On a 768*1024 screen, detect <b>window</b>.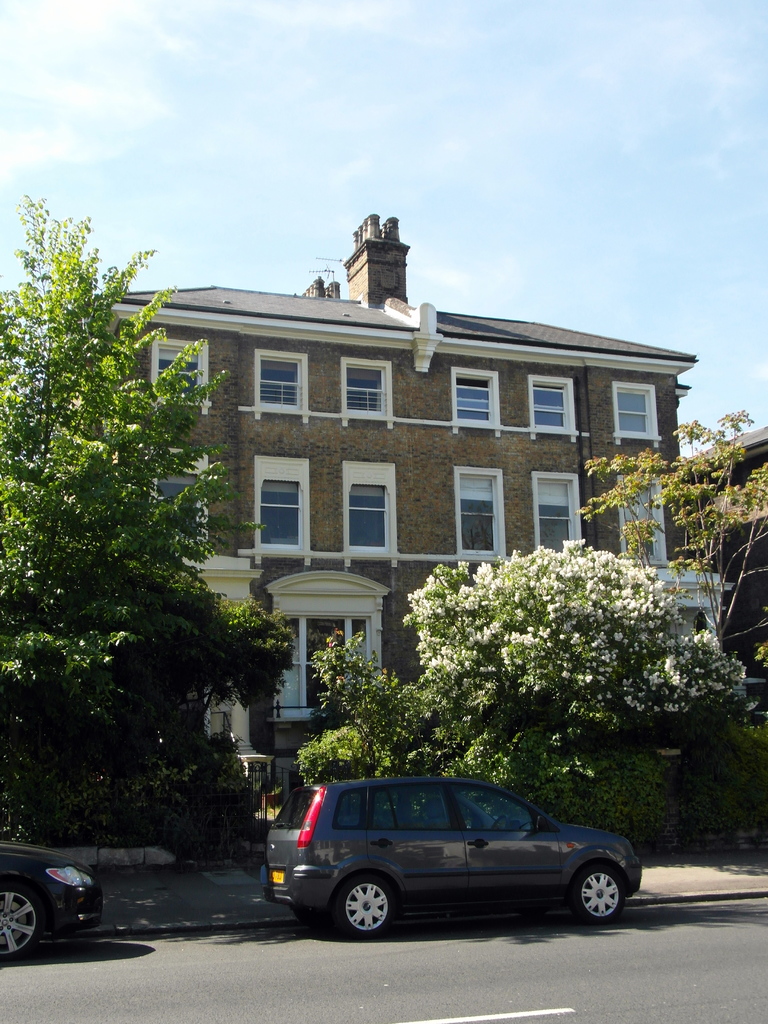
{"x1": 450, "y1": 373, "x2": 497, "y2": 420}.
